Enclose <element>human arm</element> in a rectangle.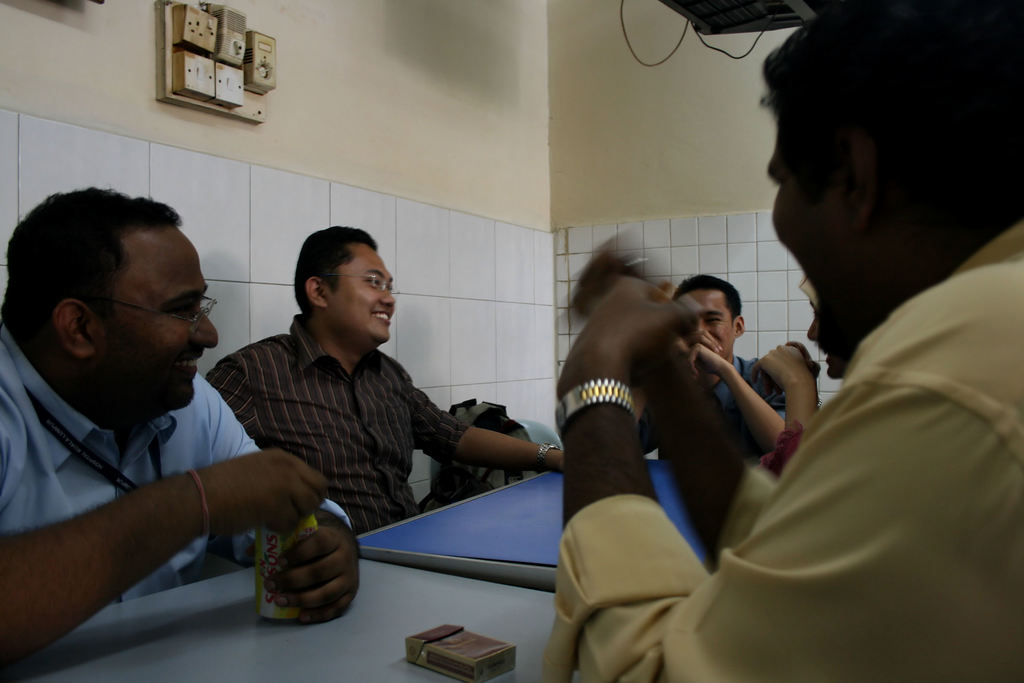
bbox(753, 337, 820, 461).
